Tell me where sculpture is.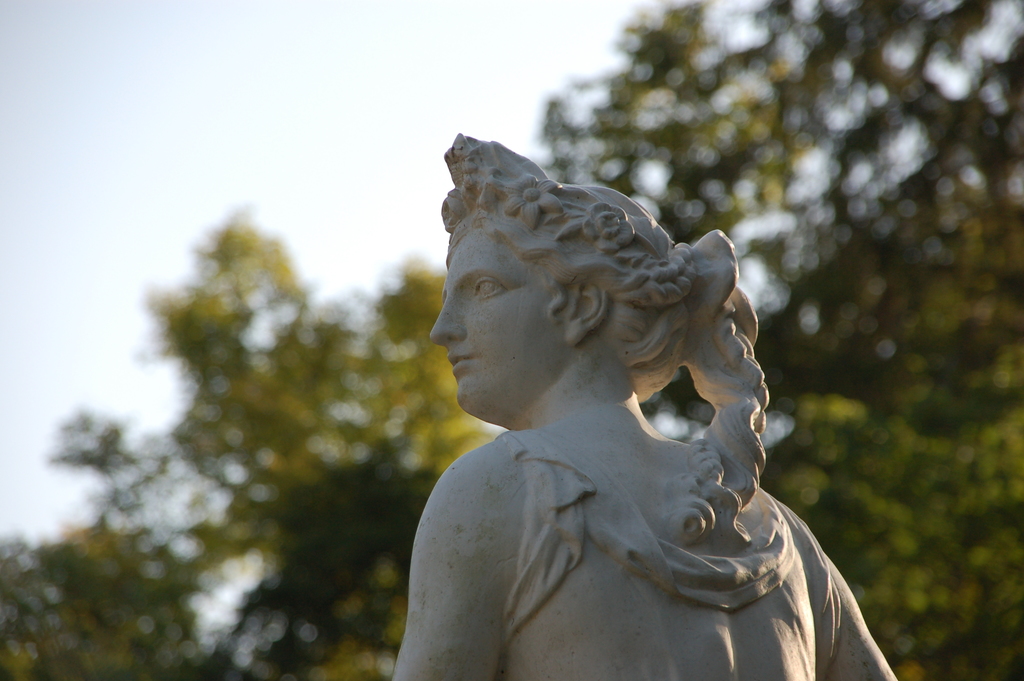
sculpture is at (x1=369, y1=133, x2=884, y2=669).
